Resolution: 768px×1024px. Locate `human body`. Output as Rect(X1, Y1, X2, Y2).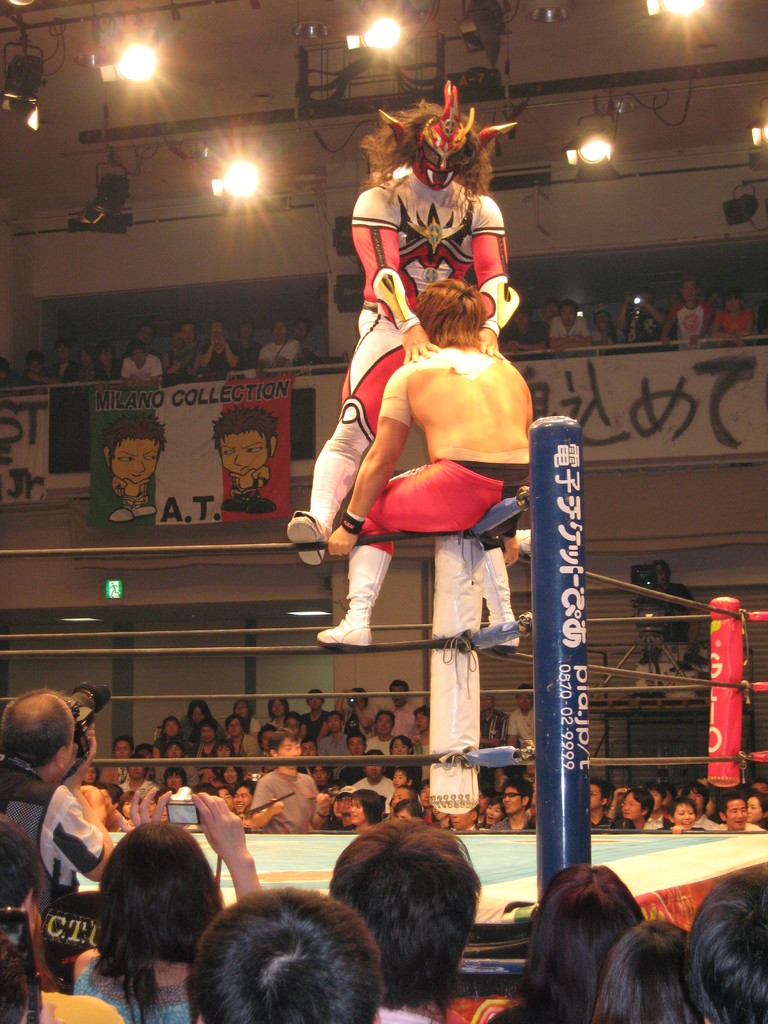
Rect(72, 957, 184, 1023).
